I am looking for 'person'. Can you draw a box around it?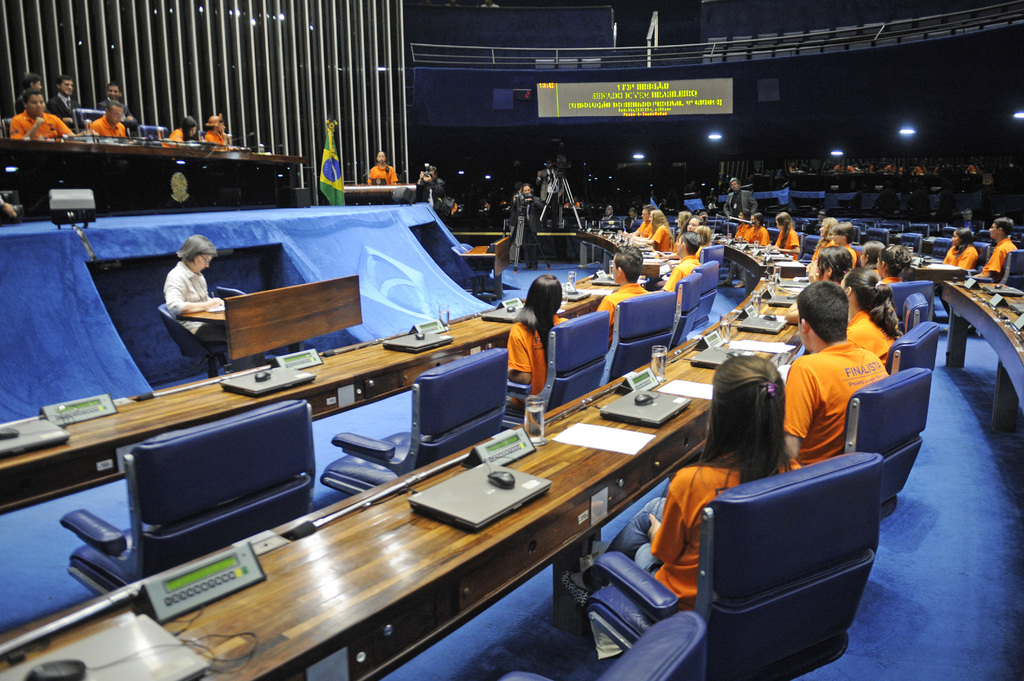
Sure, the bounding box is 600:356:805:622.
